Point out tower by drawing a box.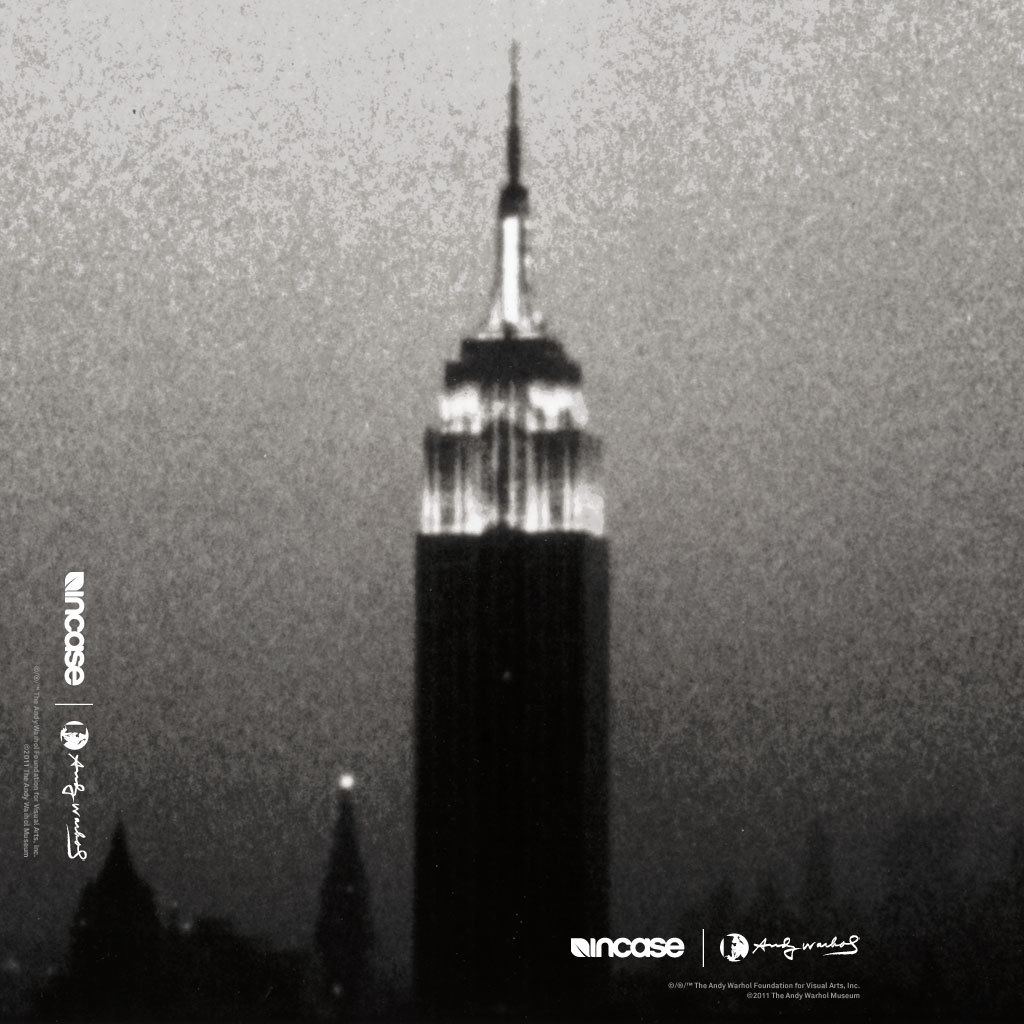
left=64, top=806, right=162, bottom=1003.
